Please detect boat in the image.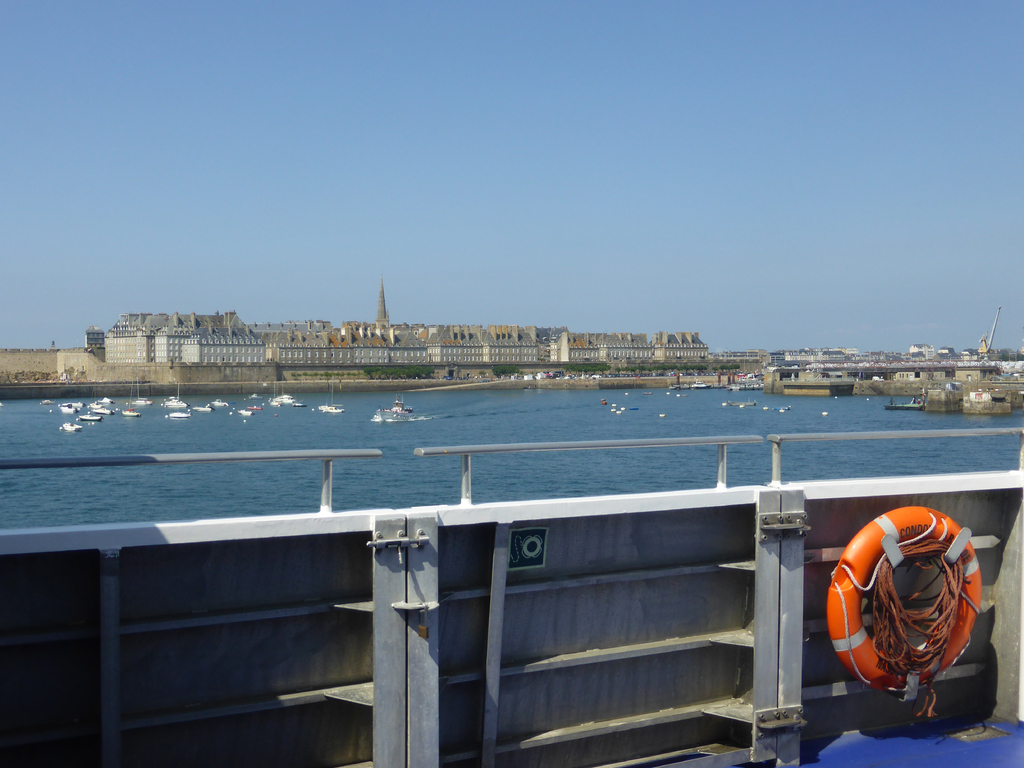
(left=54, top=399, right=80, bottom=414).
